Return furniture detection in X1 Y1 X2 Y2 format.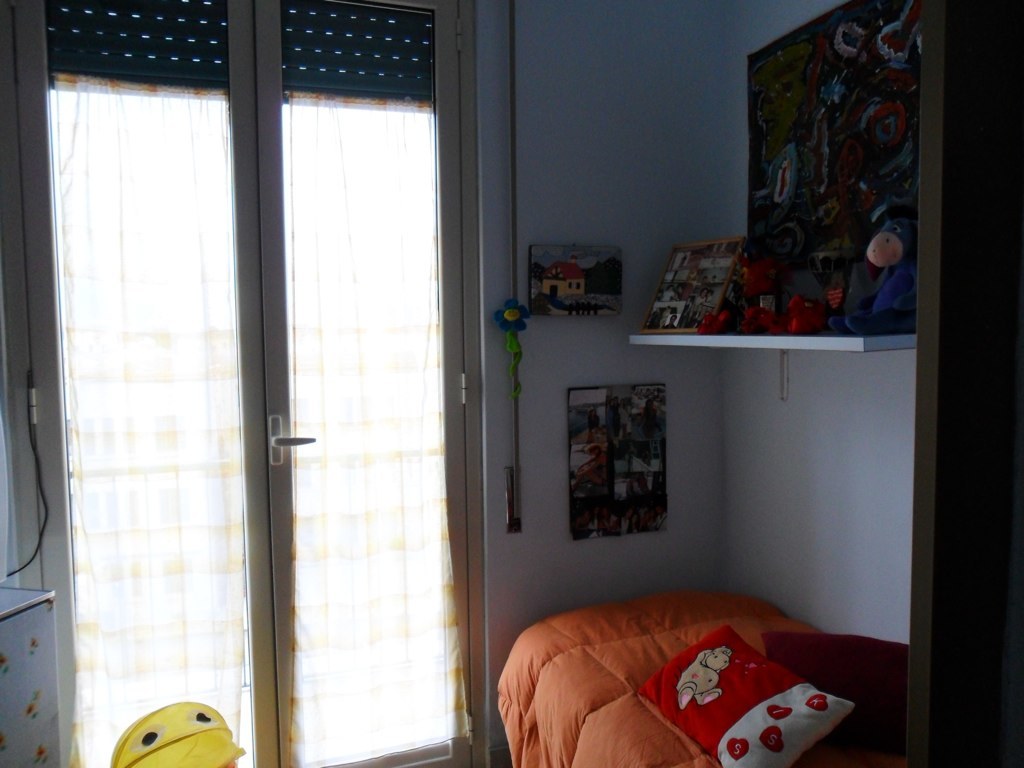
628 317 919 352.
